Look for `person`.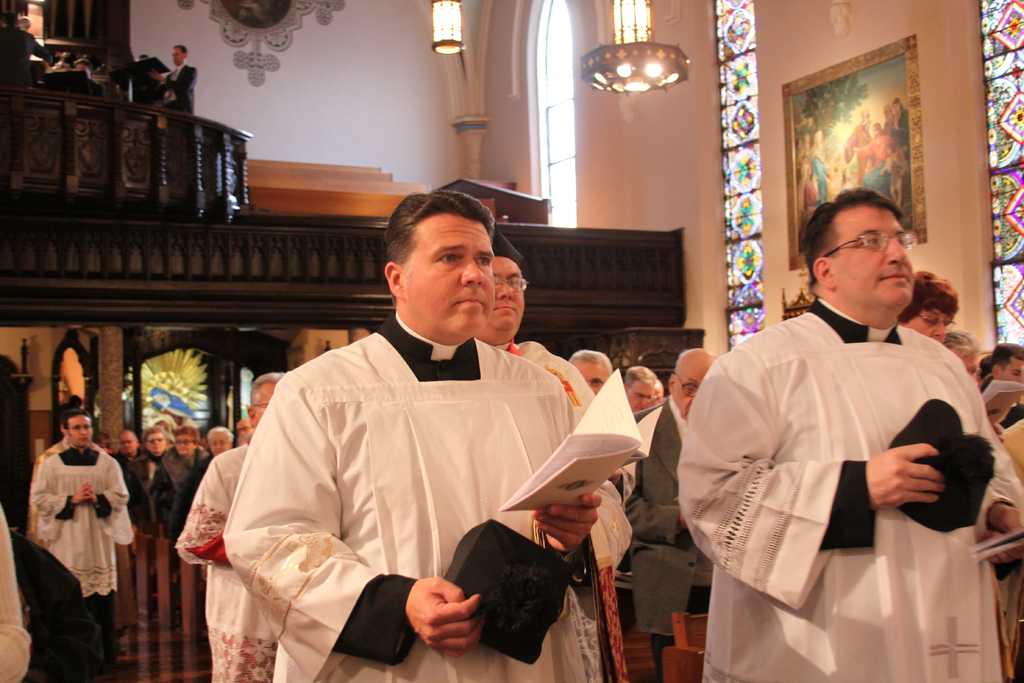
Found: locate(680, 186, 1023, 682).
